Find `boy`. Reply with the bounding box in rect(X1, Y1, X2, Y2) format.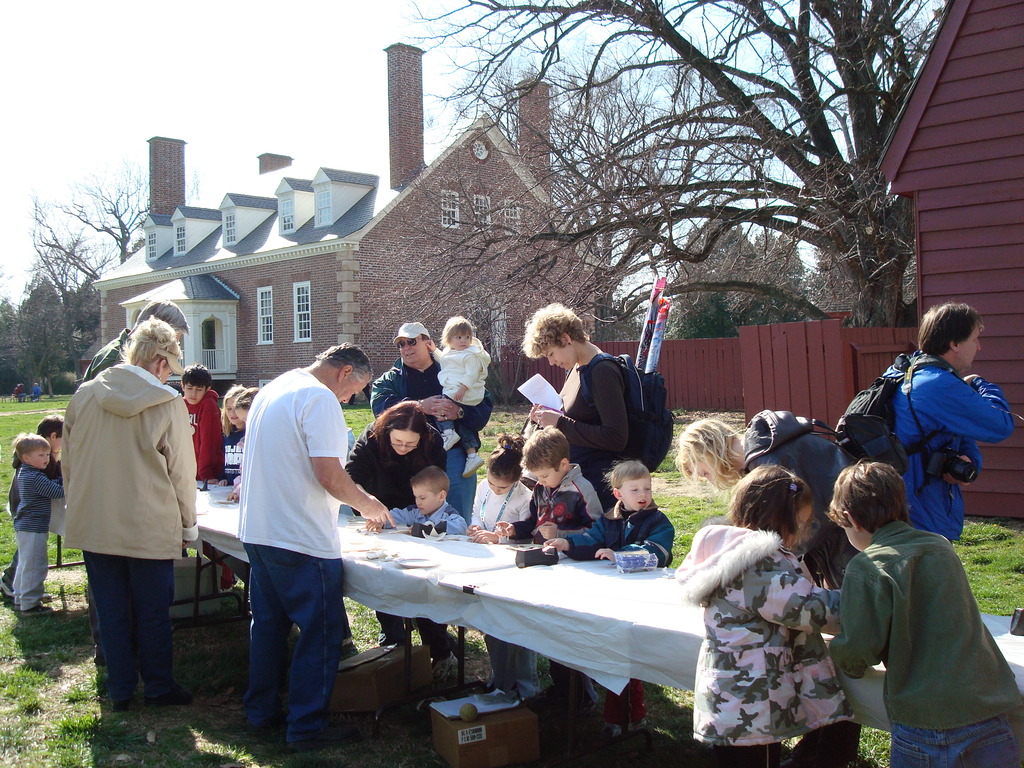
rect(543, 456, 680, 733).
